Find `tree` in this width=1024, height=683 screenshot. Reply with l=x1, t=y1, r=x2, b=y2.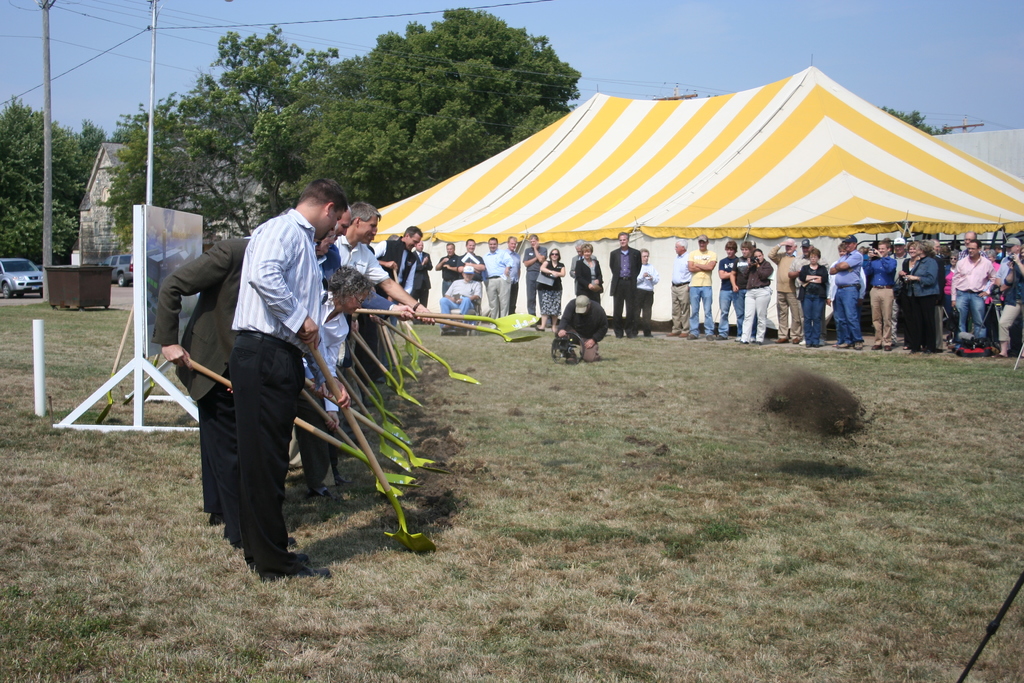
l=874, t=101, r=968, b=142.
